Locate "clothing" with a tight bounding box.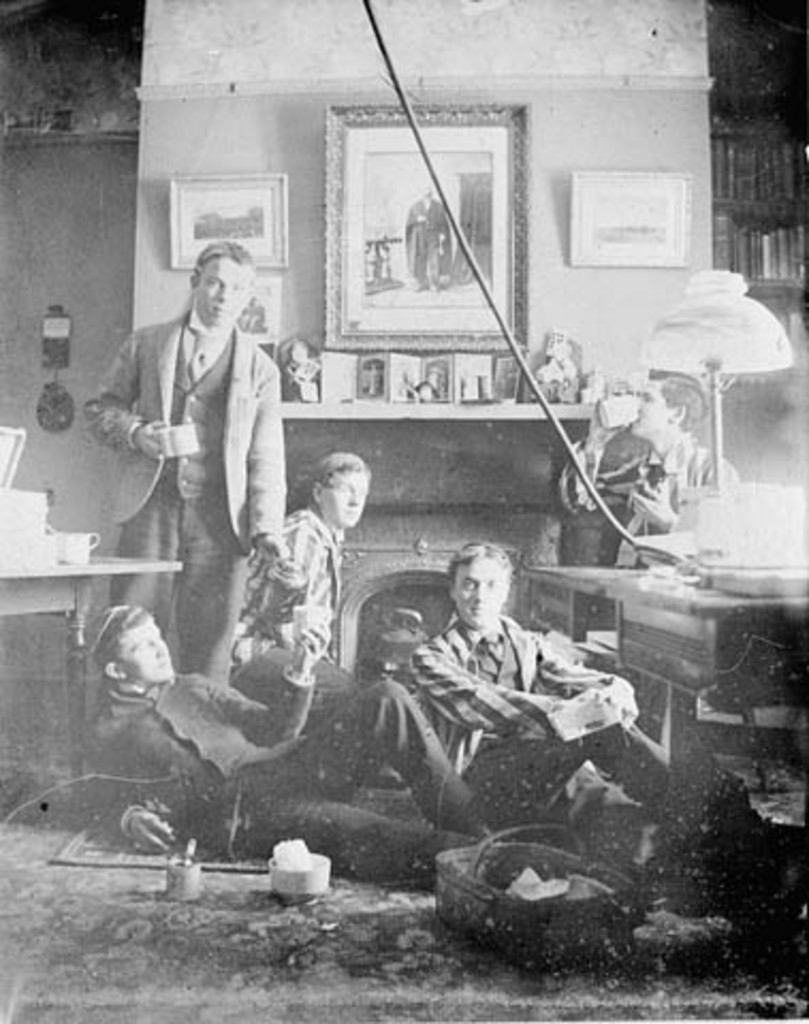
<region>77, 309, 290, 683</region>.
